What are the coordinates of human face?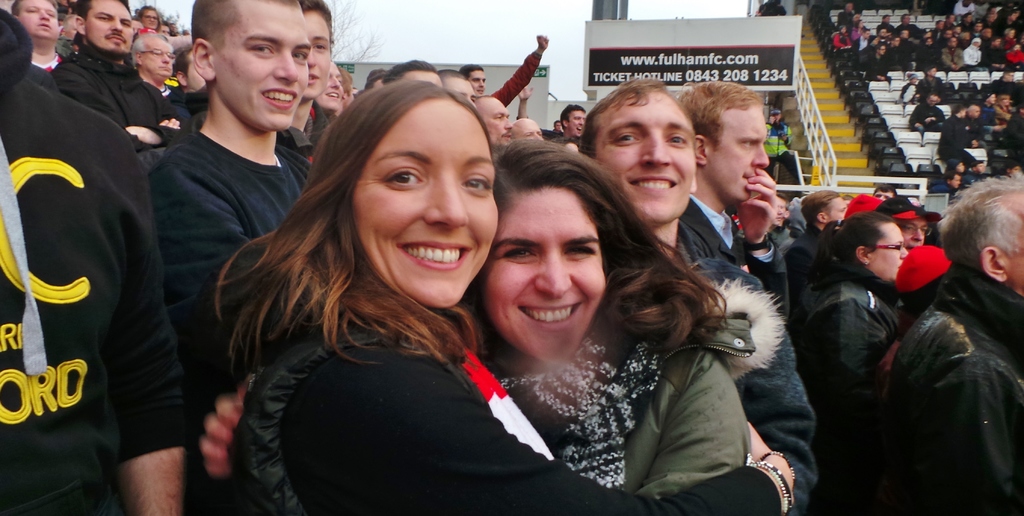
(969,106,981,118).
